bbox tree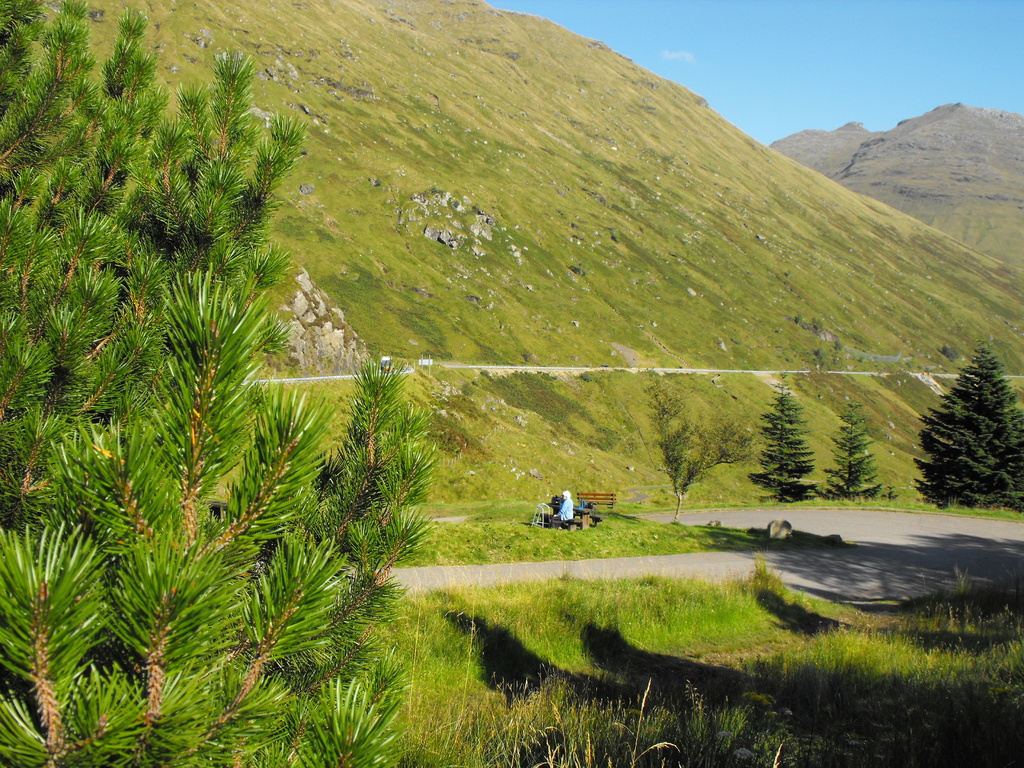
[744, 369, 819, 502]
